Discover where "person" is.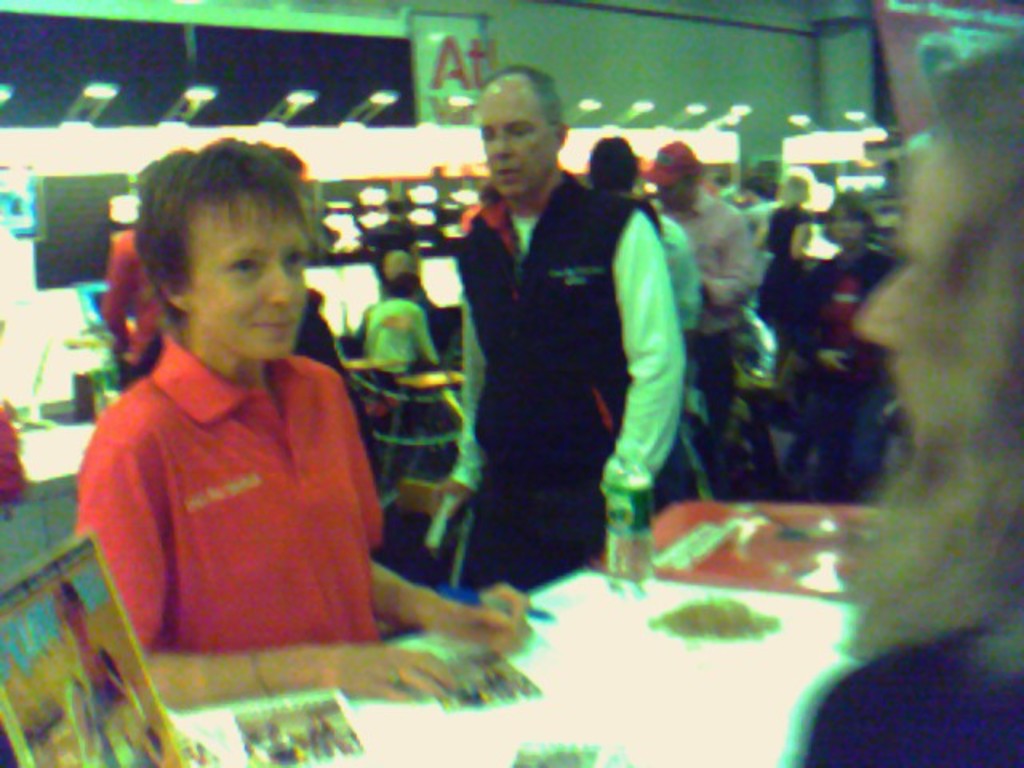
Discovered at x1=355, y1=269, x2=432, y2=394.
